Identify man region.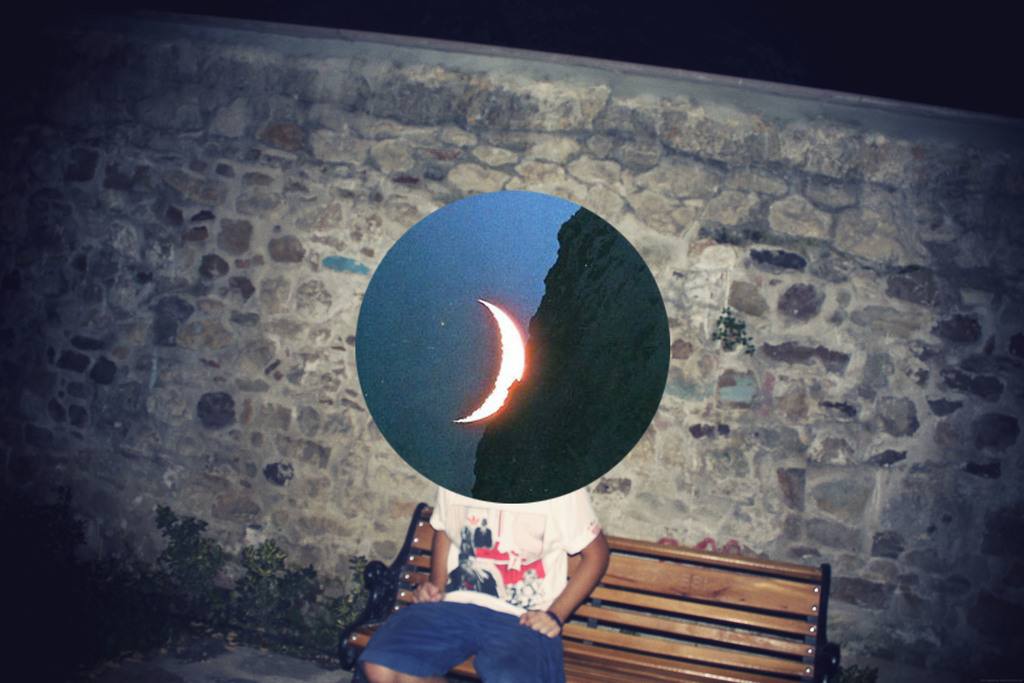
Region: 353,484,612,682.
